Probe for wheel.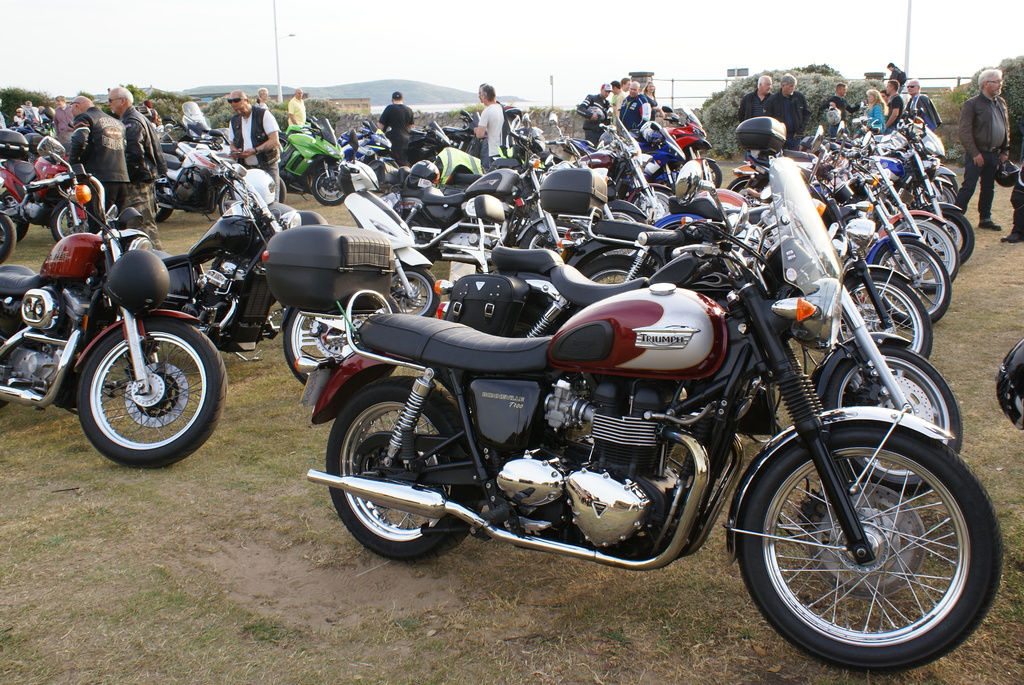
Probe result: region(932, 209, 975, 267).
